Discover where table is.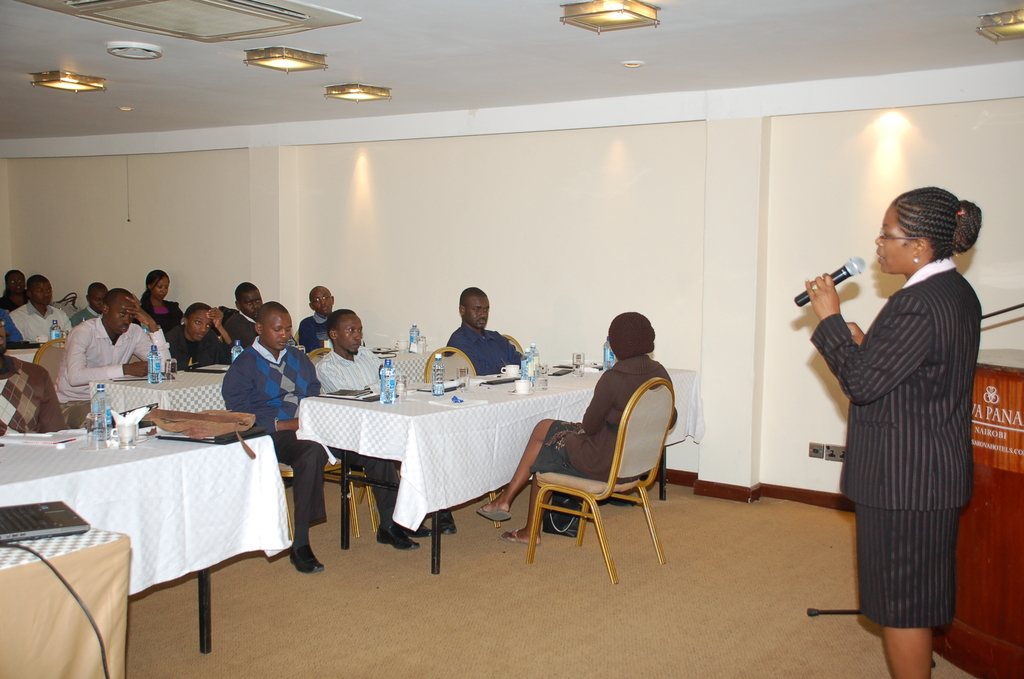
Discovered at select_region(92, 362, 266, 423).
